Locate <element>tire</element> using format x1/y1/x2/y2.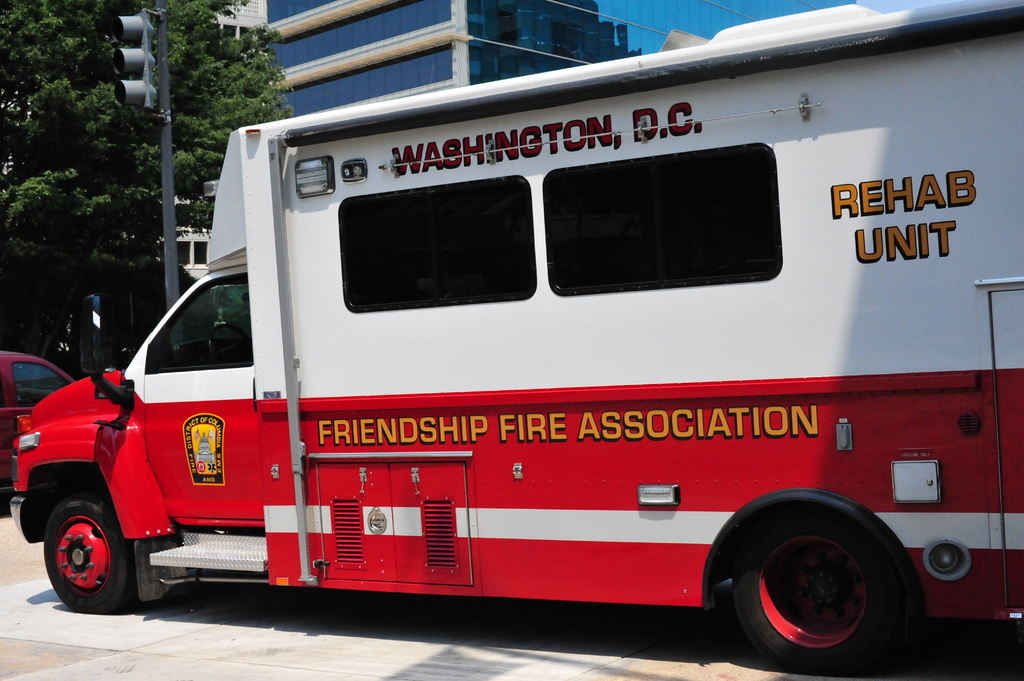
44/498/138/618.
